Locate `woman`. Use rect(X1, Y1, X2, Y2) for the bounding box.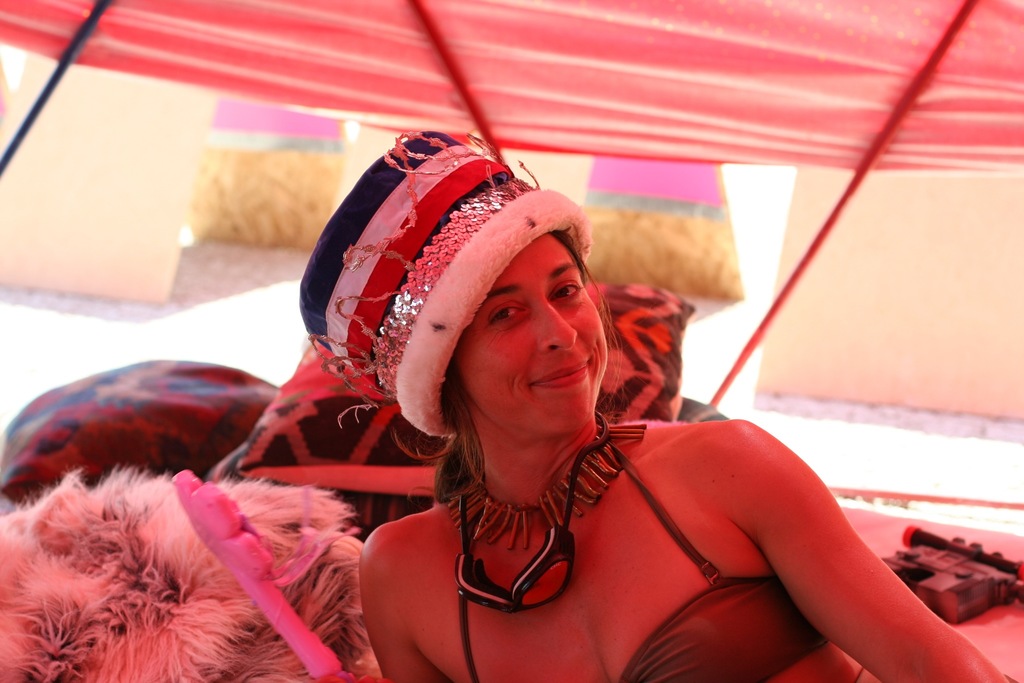
rect(314, 172, 869, 673).
